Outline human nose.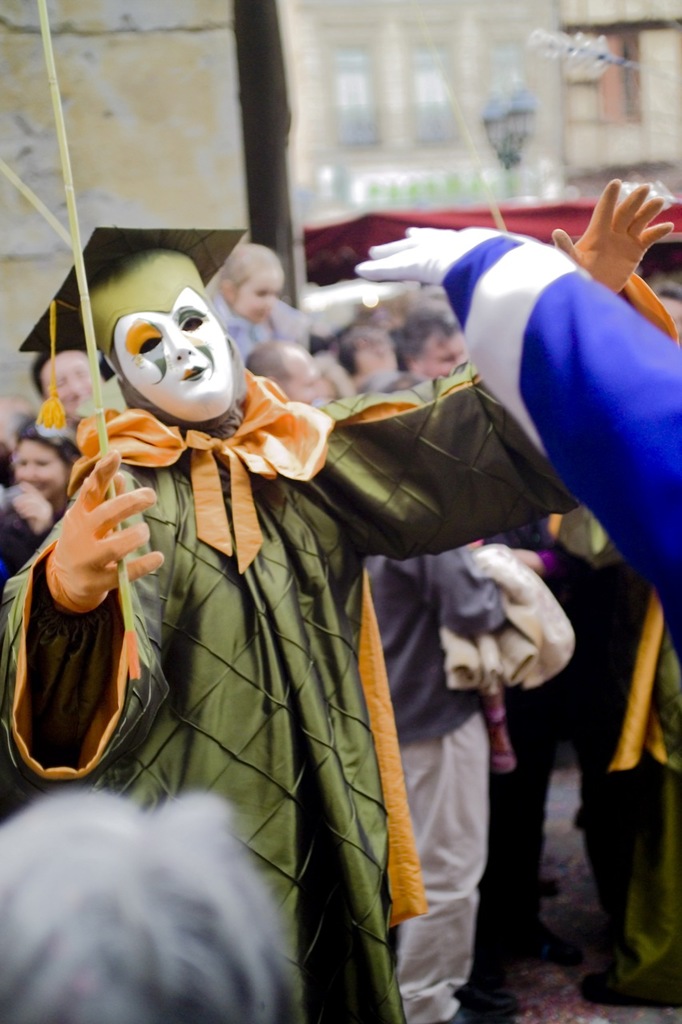
Outline: locate(70, 373, 82, 410).
